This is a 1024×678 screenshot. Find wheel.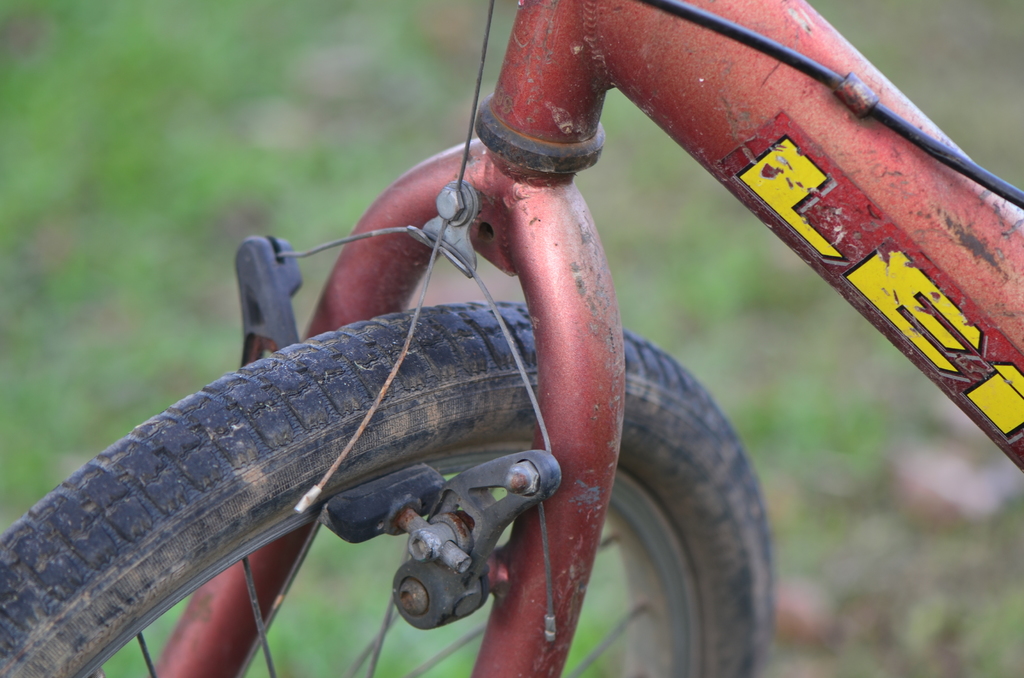
Bounding box: 0, 300, 781, 677.
